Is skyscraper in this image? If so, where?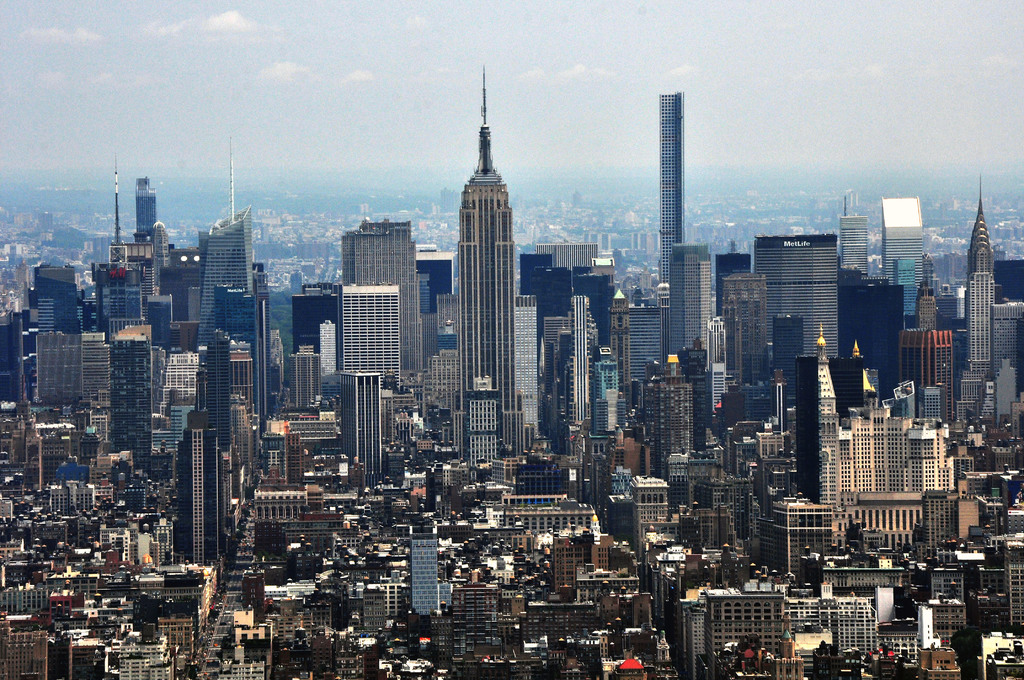
Yes, at bbox=(132, 174, 159, 244).
